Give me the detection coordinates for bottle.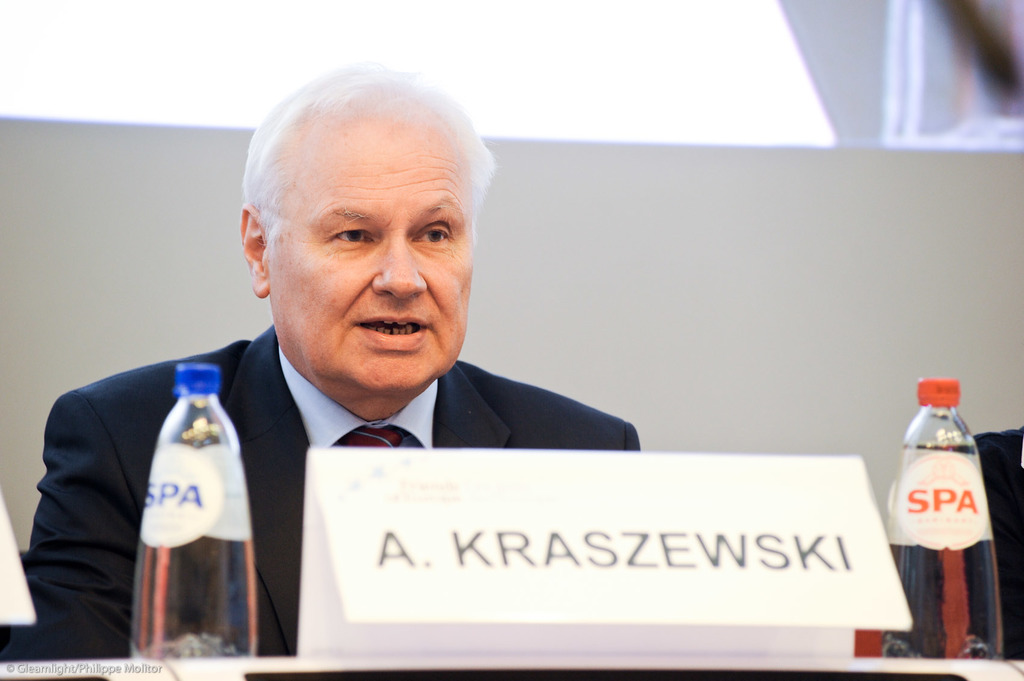
(871,372,1002,661).
